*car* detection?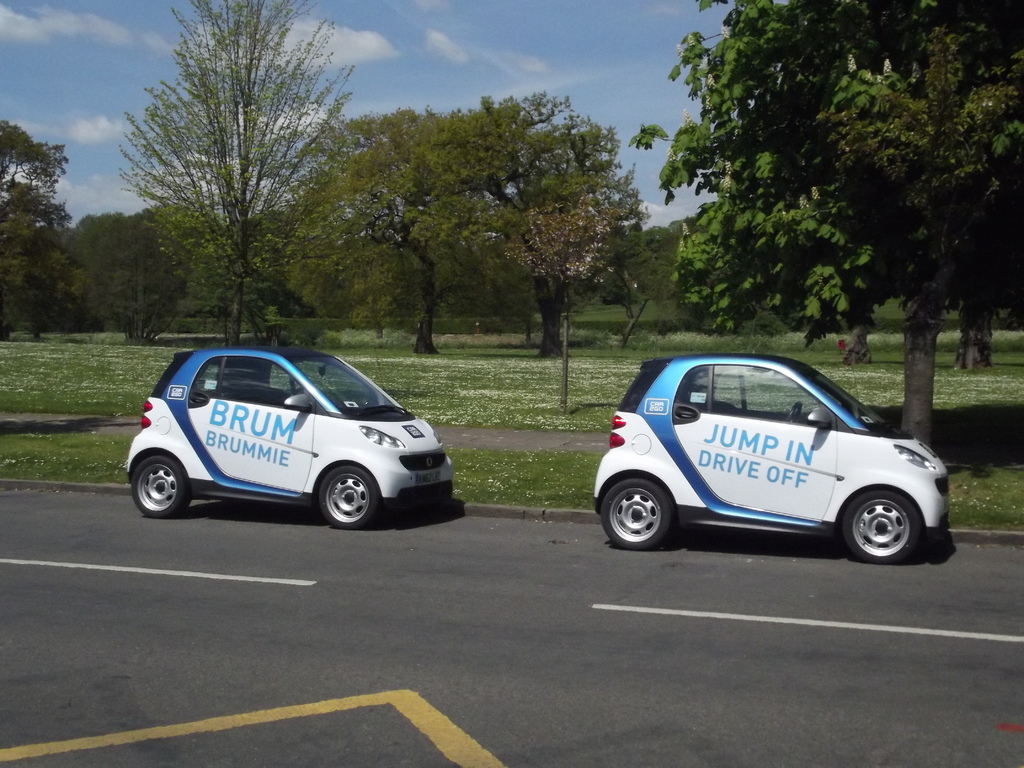
bbox=[587, 354, 961, 563]
